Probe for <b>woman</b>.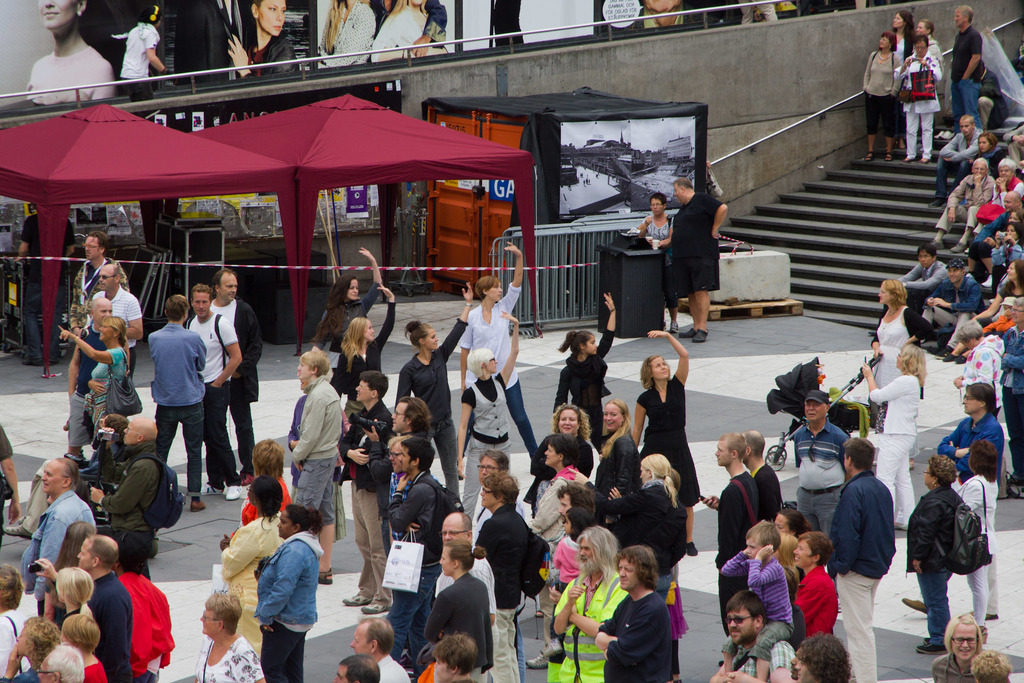
Probe result: box=[552, 288, 611, 443].
